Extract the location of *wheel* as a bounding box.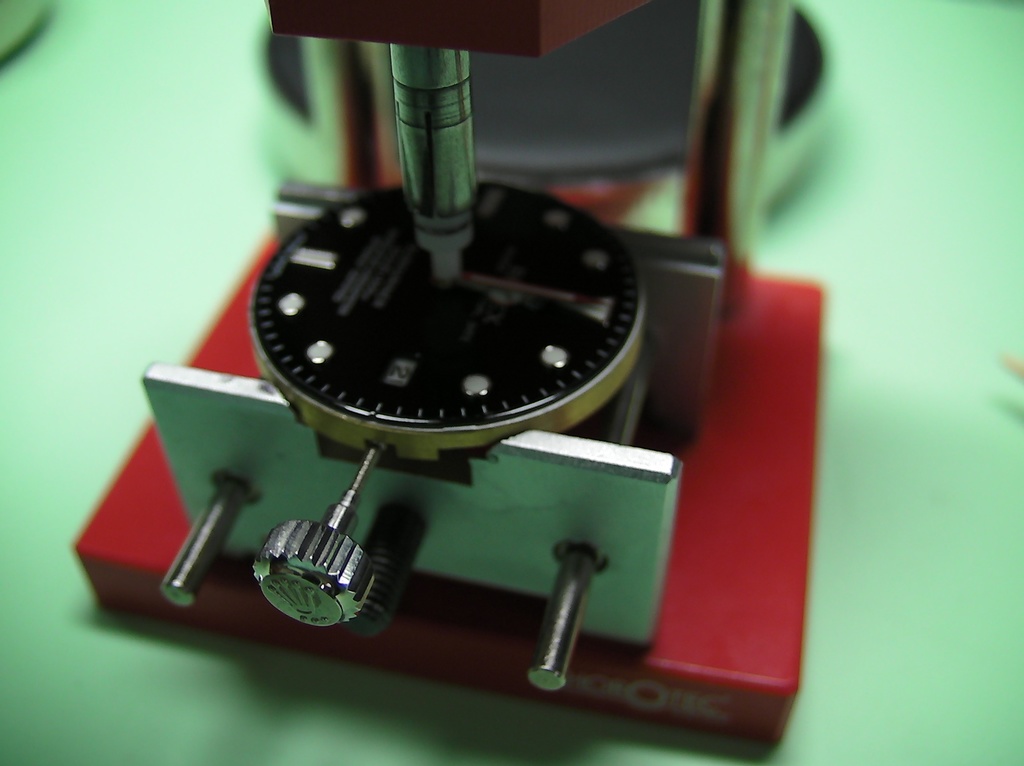
l=249, t=518, r=376, b=635.
